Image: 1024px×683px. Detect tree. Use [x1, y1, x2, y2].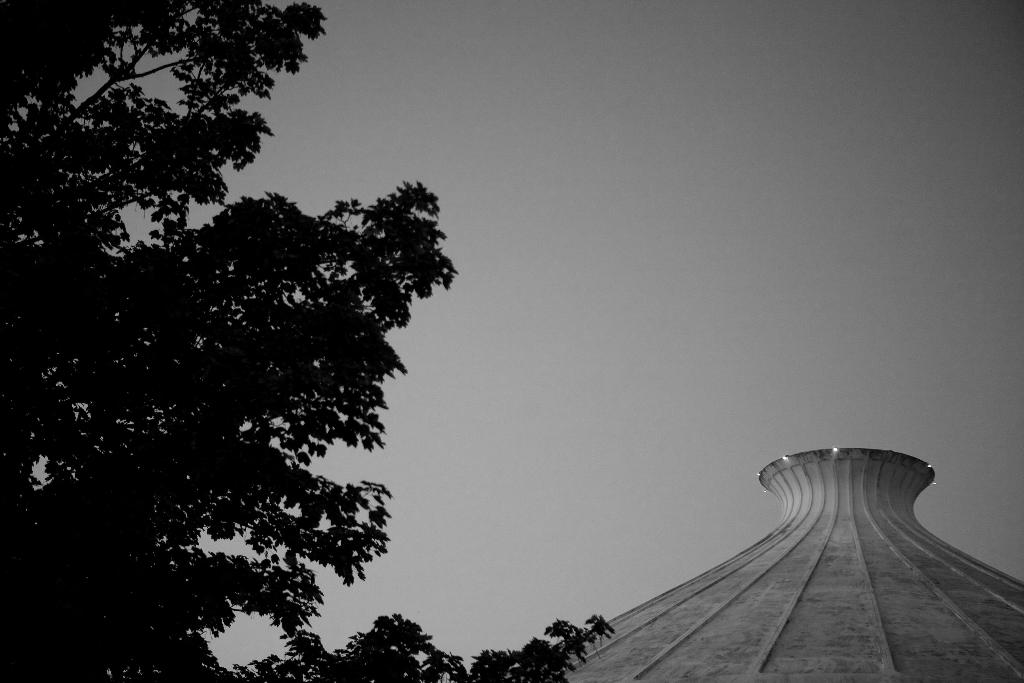
[0, 0, 605, 679].
